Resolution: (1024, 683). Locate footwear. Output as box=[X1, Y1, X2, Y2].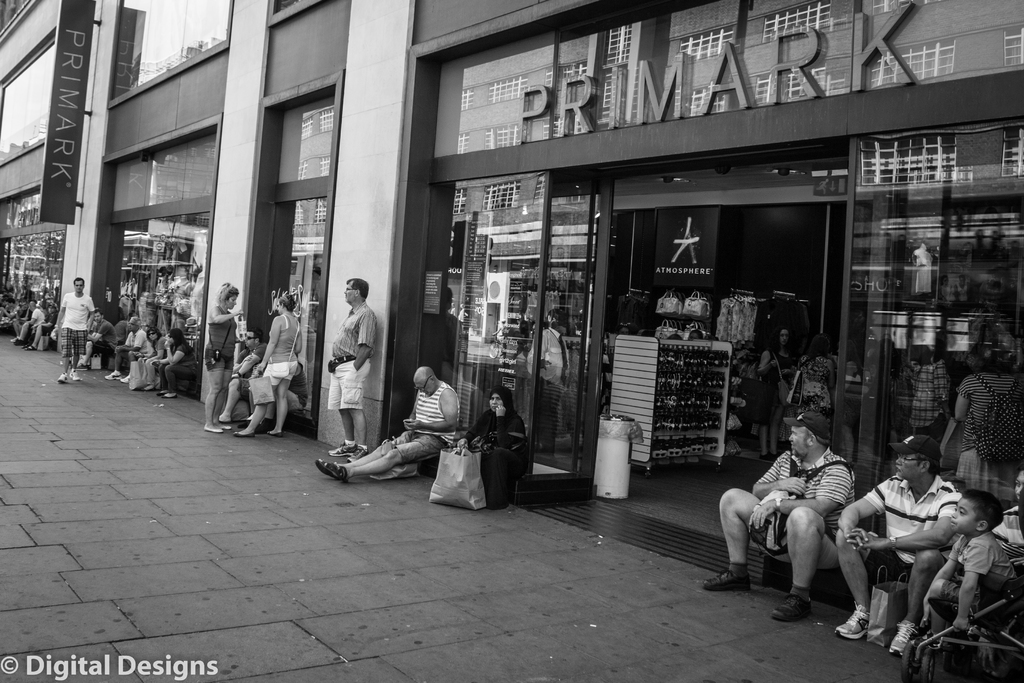
box=[319, 458, 349, 487].
